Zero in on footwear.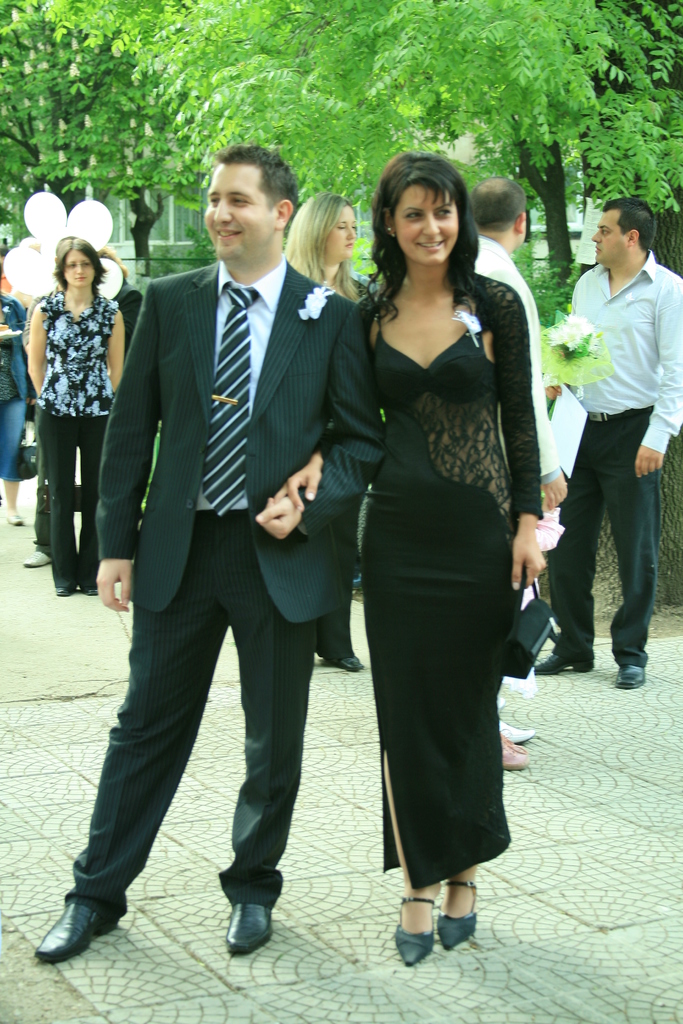
Zeroed in: <box>8,511,26,525</box>.
